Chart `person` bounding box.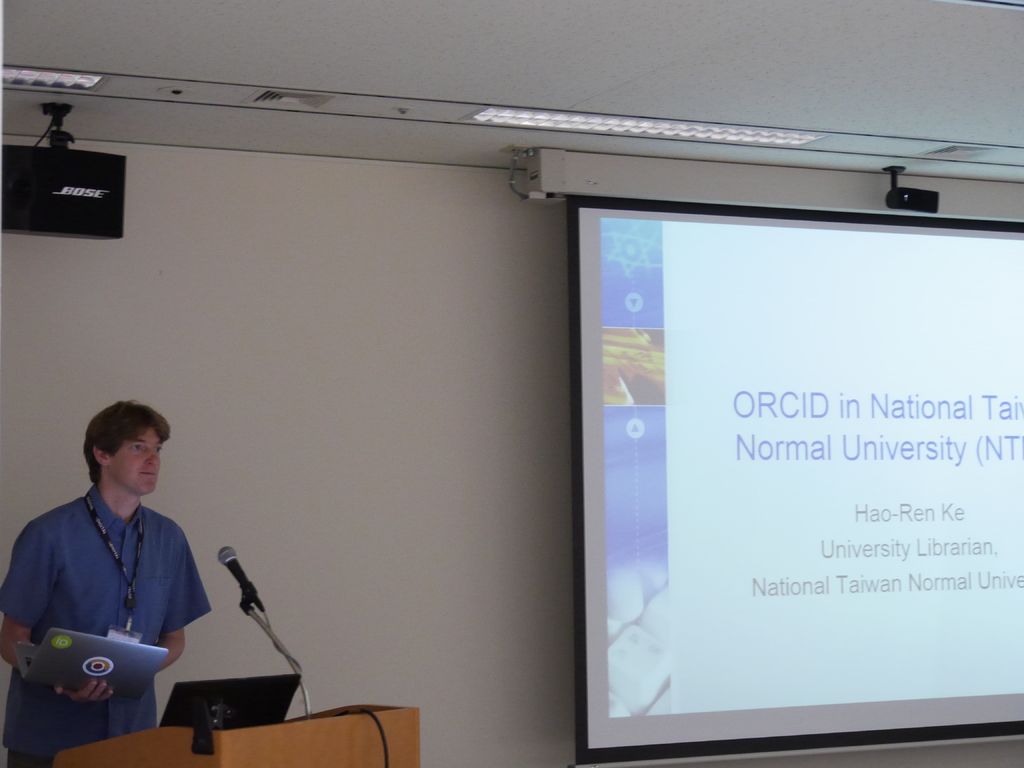
Charted: 2 395 211 767.
